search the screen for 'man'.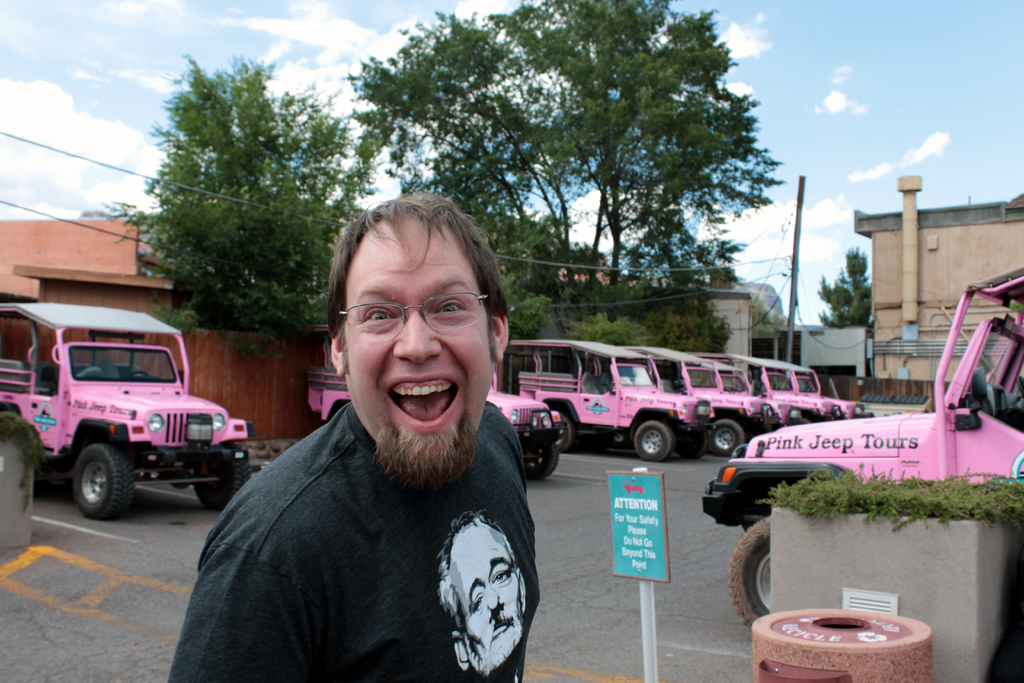
Found at Rect(183, 212, 577, 670).
